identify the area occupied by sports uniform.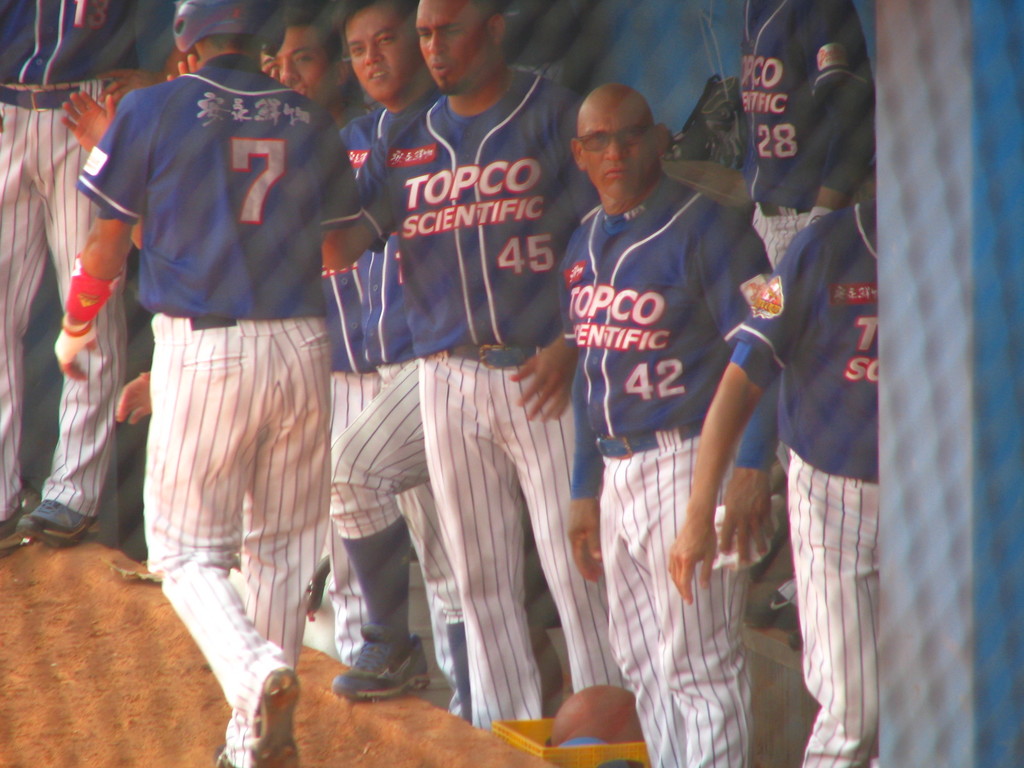
Area: <bbox>333, 97, 476, 705</bbox>.
